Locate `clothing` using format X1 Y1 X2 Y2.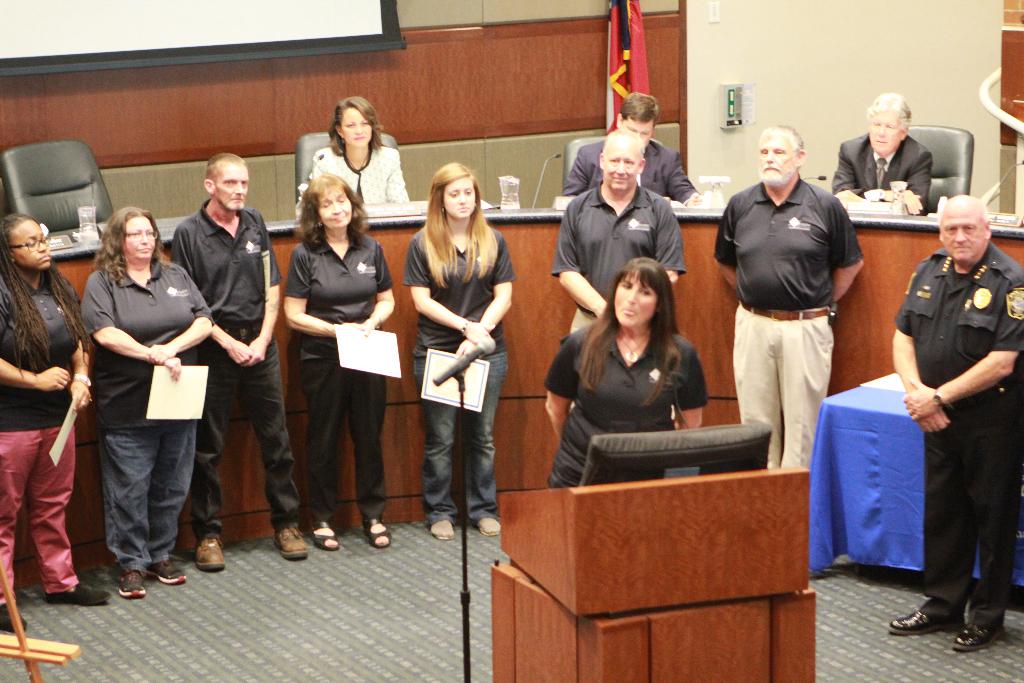
173 202 282 320.
